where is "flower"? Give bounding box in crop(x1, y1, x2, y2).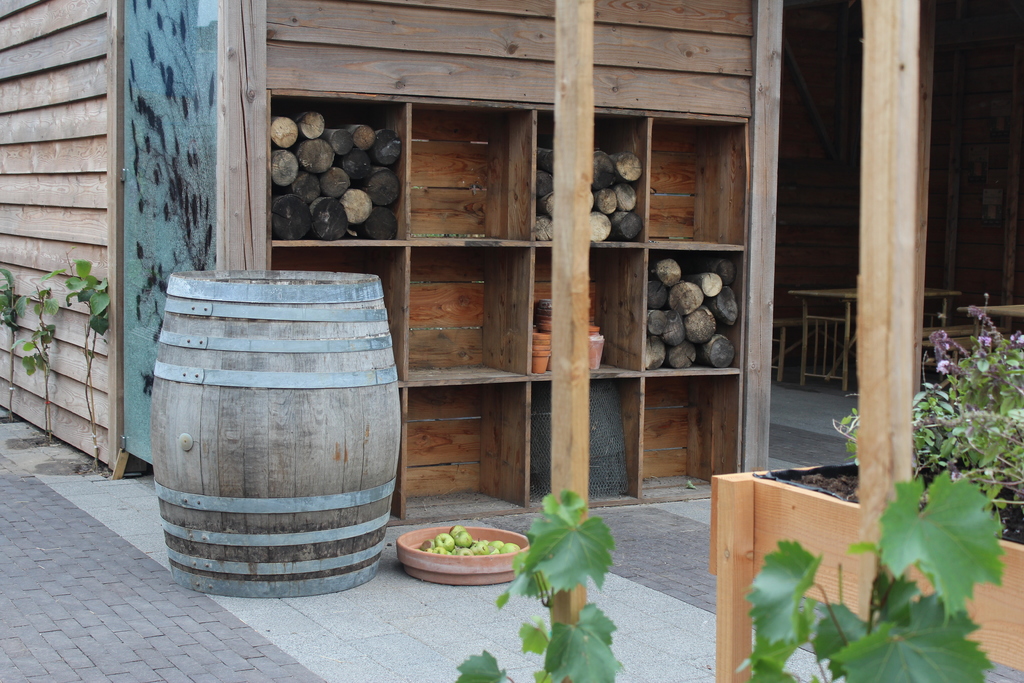
crop(977, 333, 988, 349).
